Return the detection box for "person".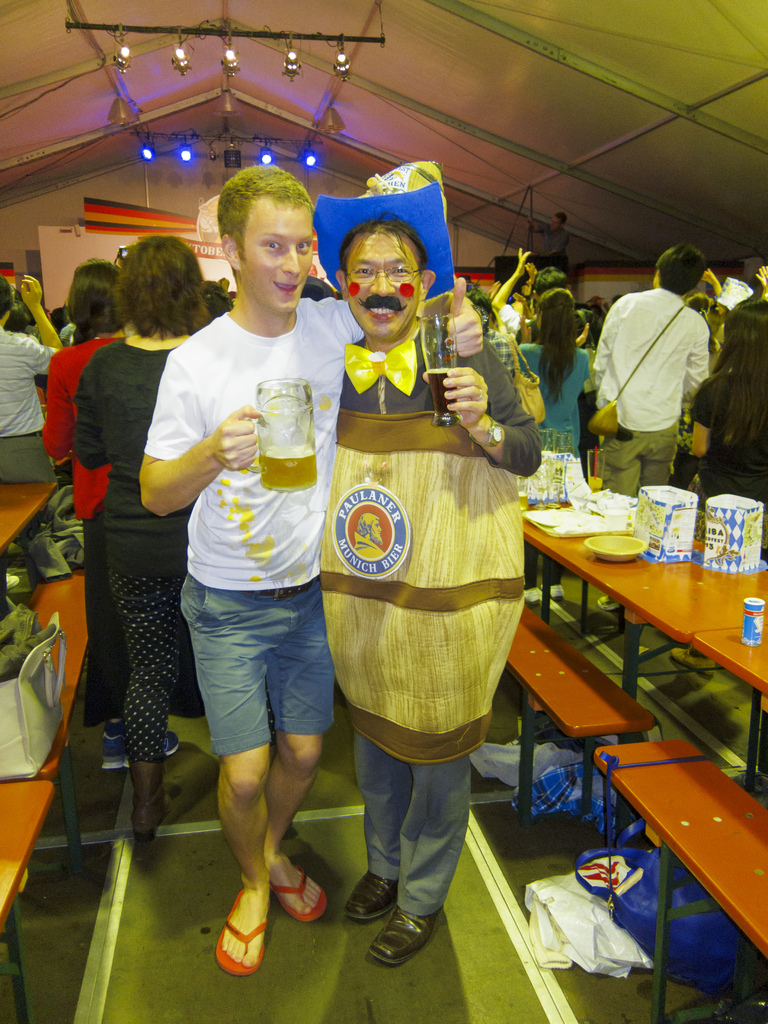
detection(132, 164, 481, 966).
